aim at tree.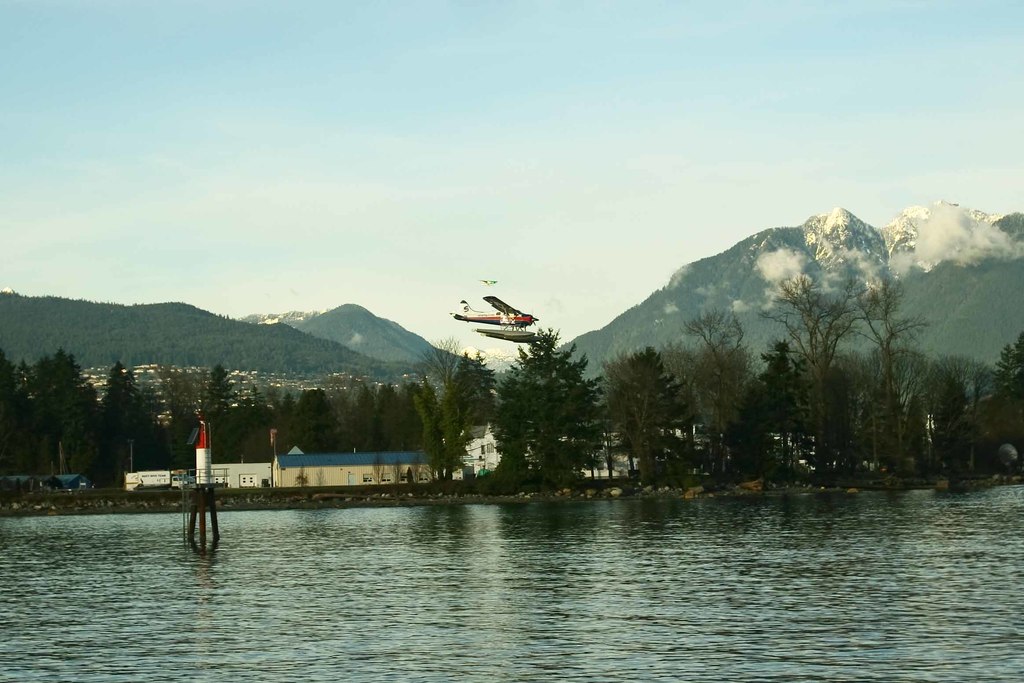
Aimed at (x1=845, y1=274, x2=935, y2=422).
